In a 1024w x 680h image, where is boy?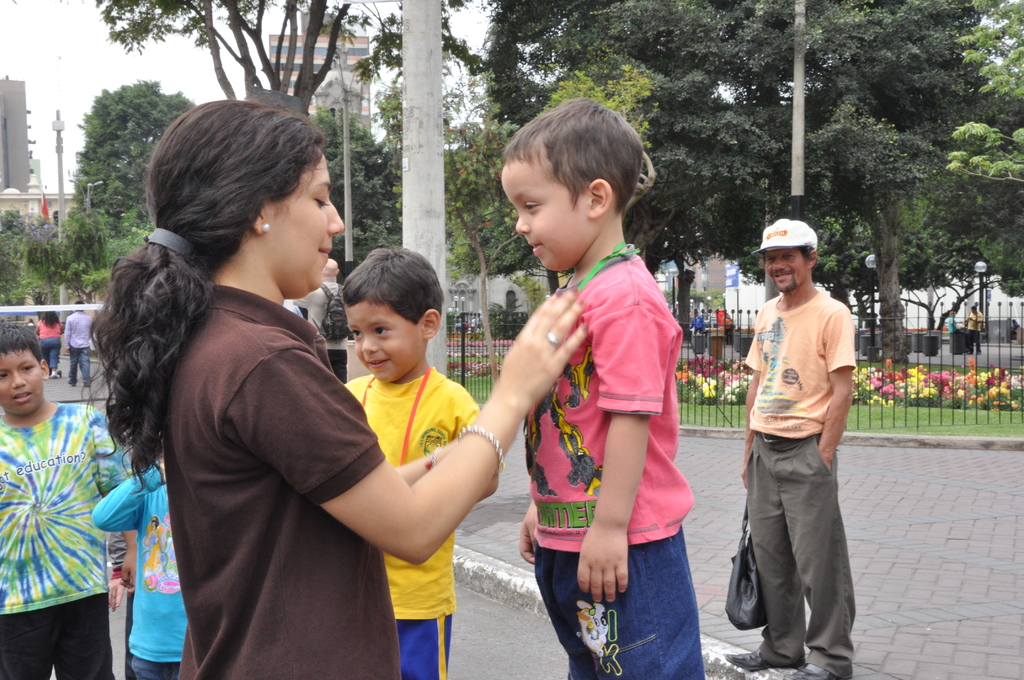
bbox=[0, 320, 141, 679].
